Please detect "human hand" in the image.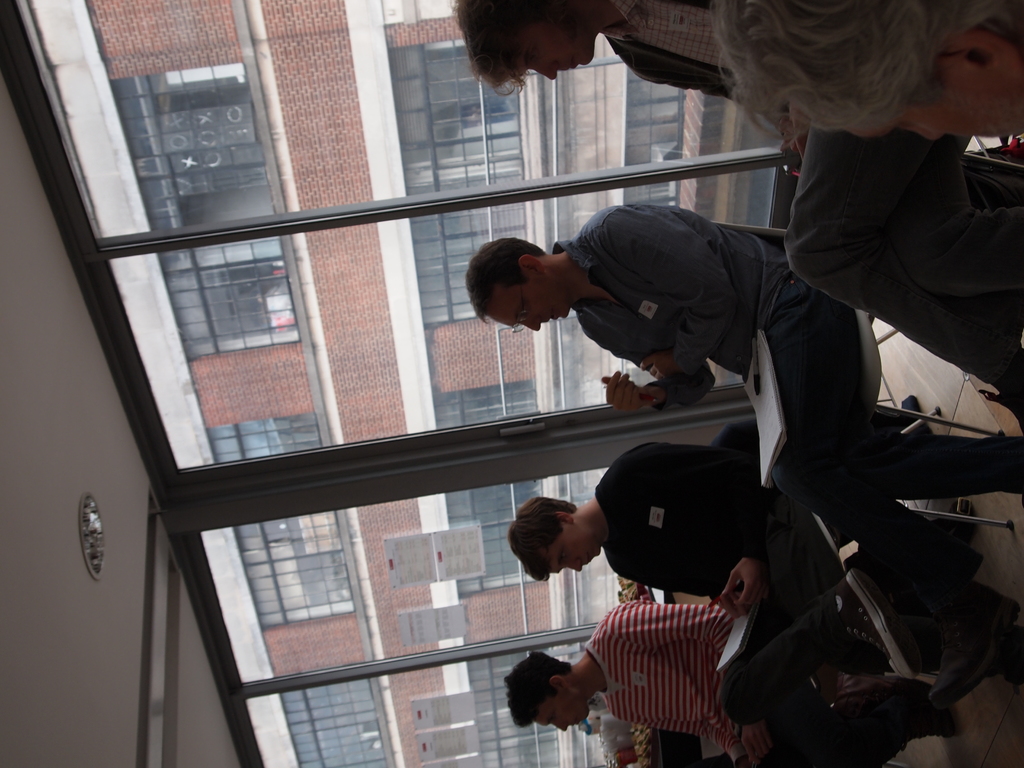
[740,721,774,767].
